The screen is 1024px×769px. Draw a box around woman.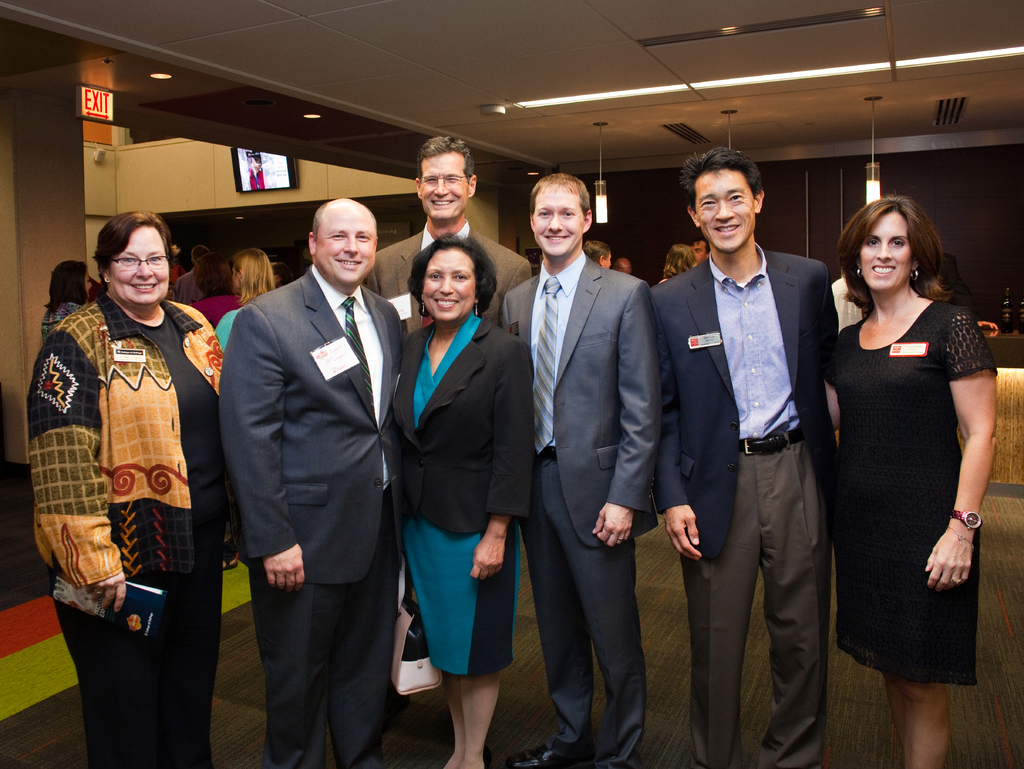
detection(817, 177, 1000, 758).
